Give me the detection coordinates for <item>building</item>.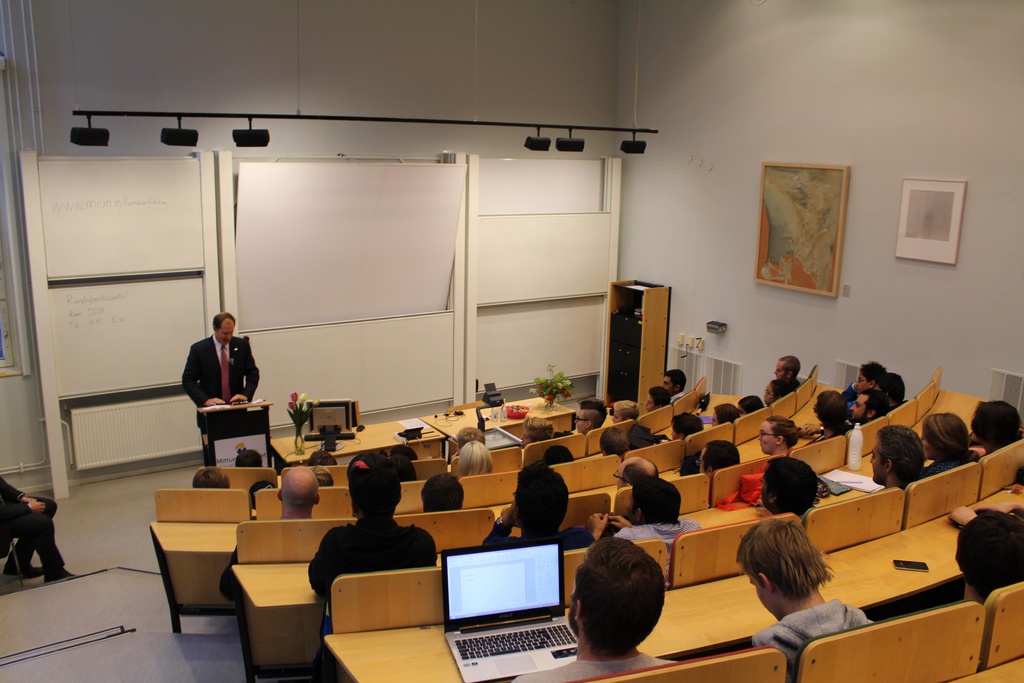
1:3:1020:675.
